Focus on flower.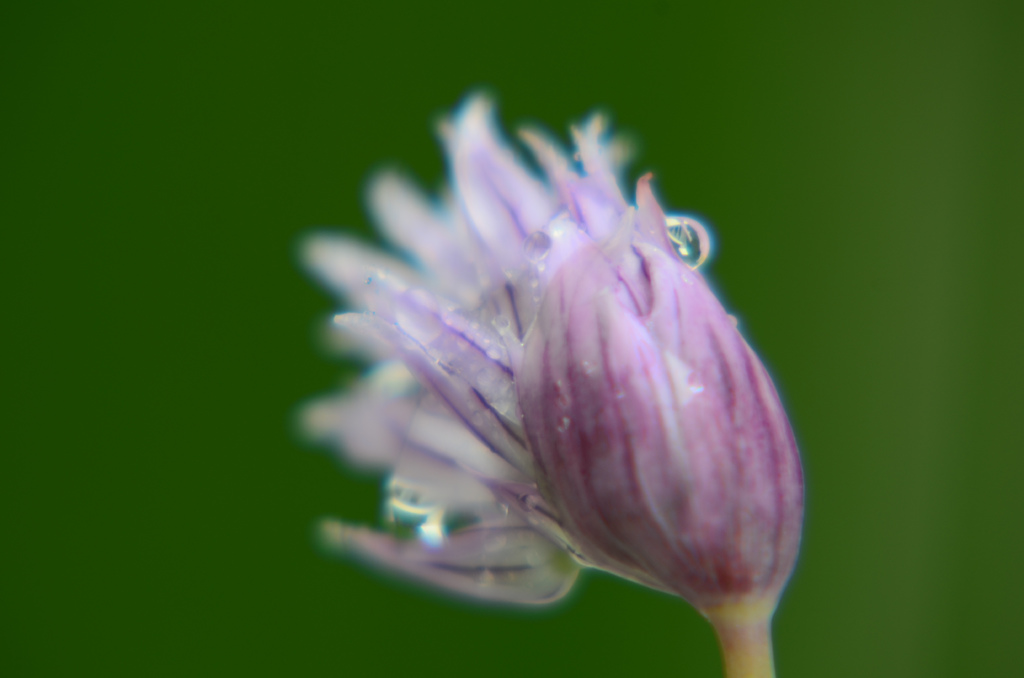
Focused at {"left": 301, "top": 86, "right": 801, "bottom": 663}.
